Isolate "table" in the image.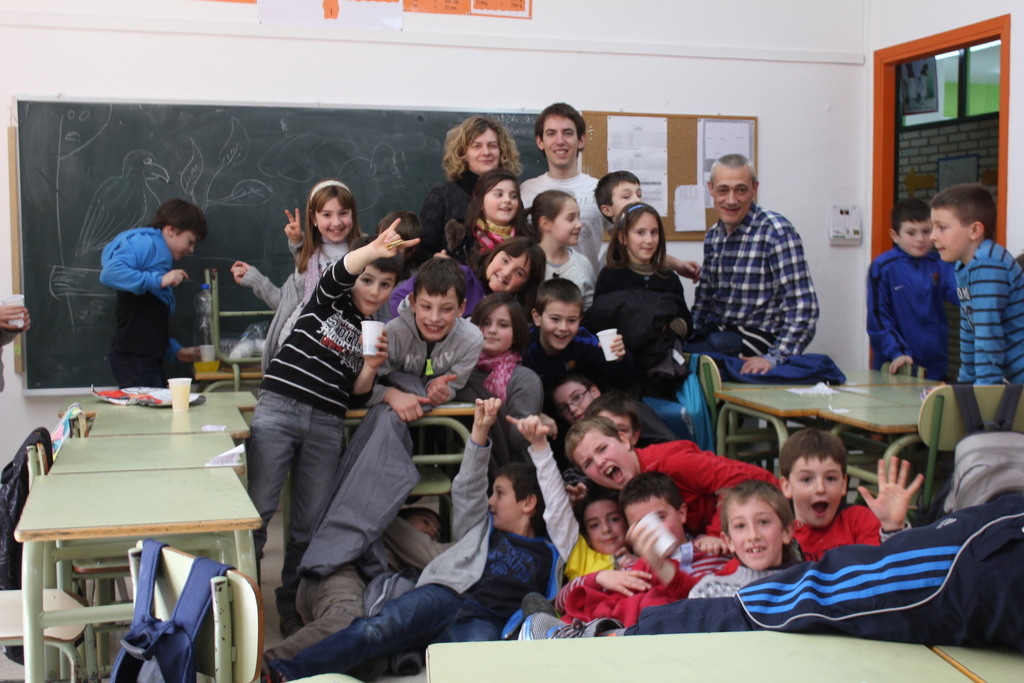
Isolated region: x1=65, y1=384, x2=251, y2=415.
